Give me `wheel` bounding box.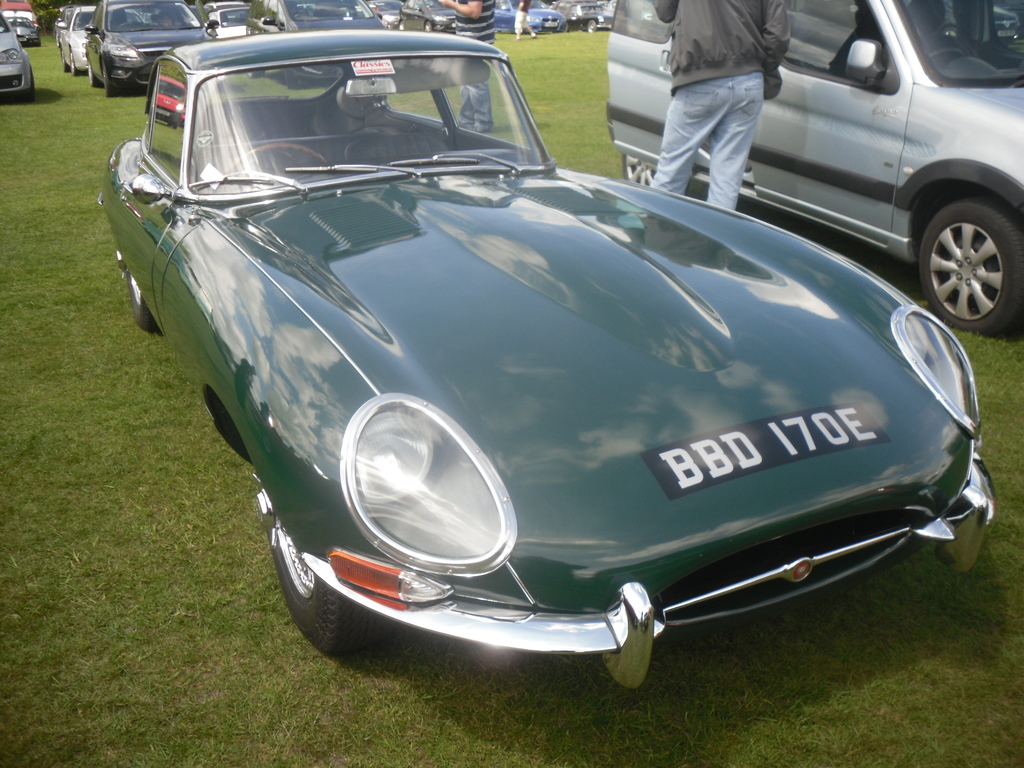
[86, 58, 96, 83].
